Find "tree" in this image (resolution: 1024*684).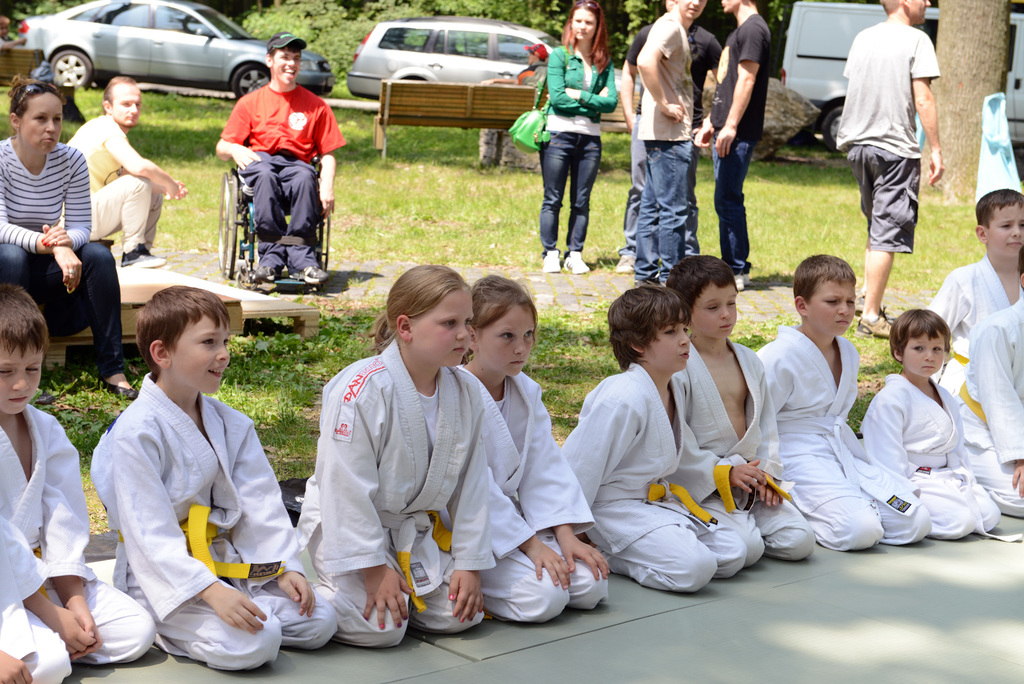
[left=246, top=2, right=381, bottom=76].
